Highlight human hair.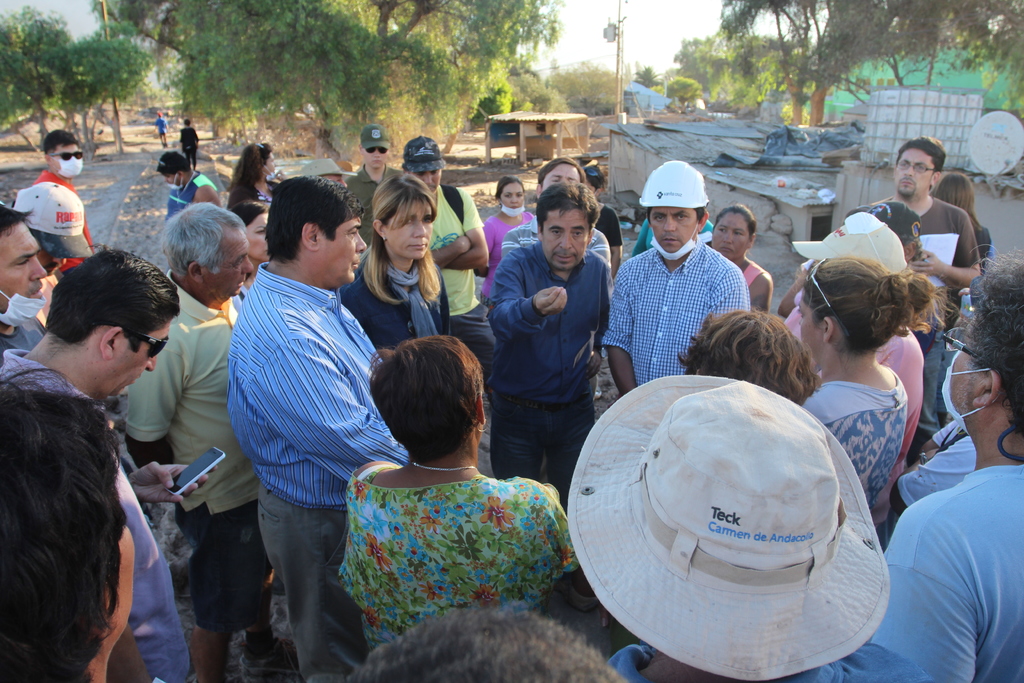
Highlighted region: region(675, 309, 820, 410).
